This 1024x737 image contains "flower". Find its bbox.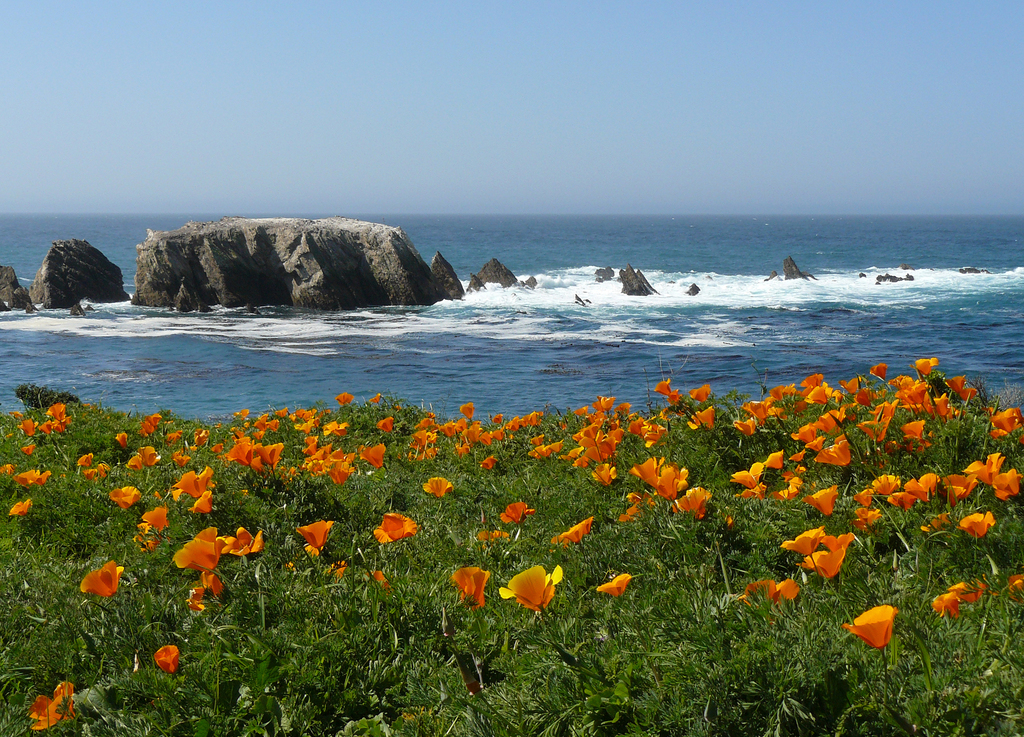
left=174, top=466, right=212, bottom=498.
